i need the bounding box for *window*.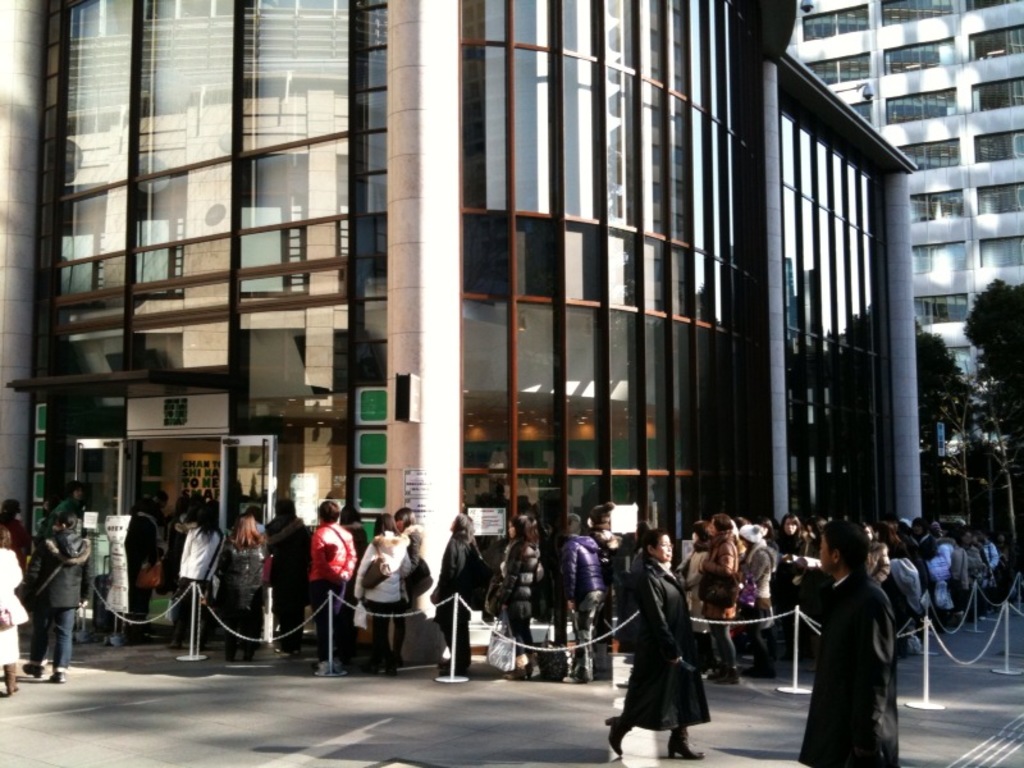
Here it is: 883/38/960/76.
